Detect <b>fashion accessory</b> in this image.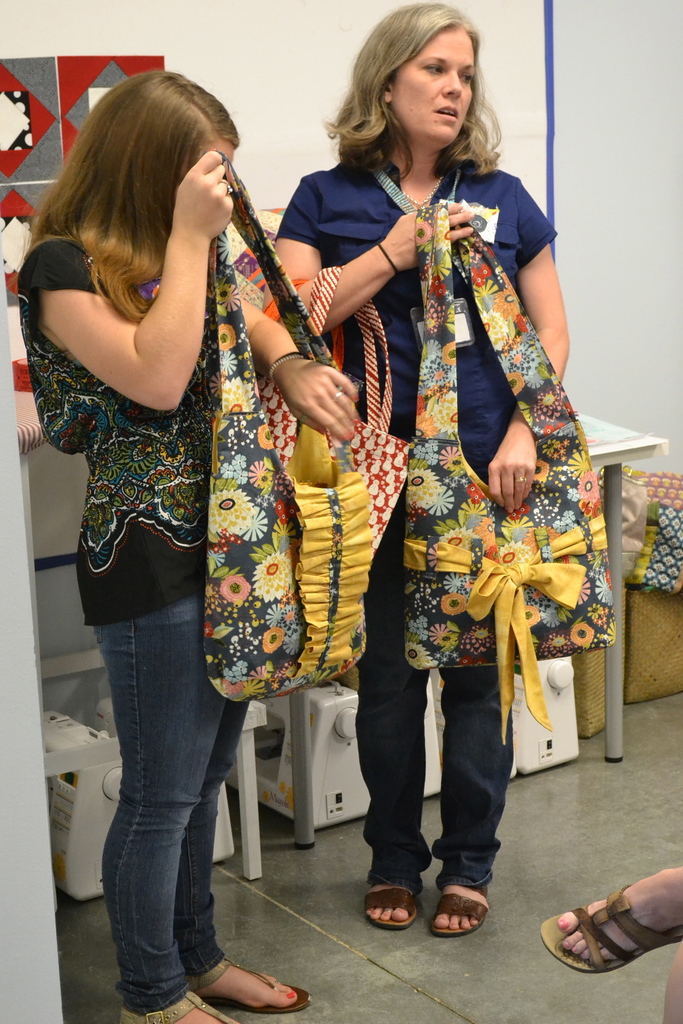
Detection: bbox=(545, 886, 682, 974).
